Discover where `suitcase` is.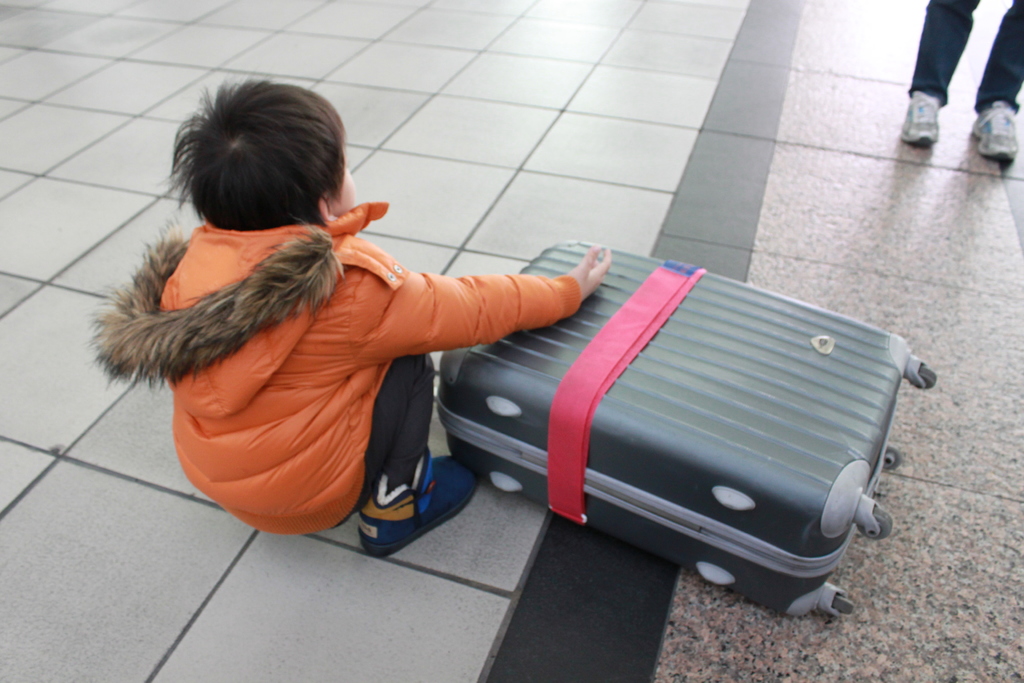
Discovered at 431/238/938/628.
